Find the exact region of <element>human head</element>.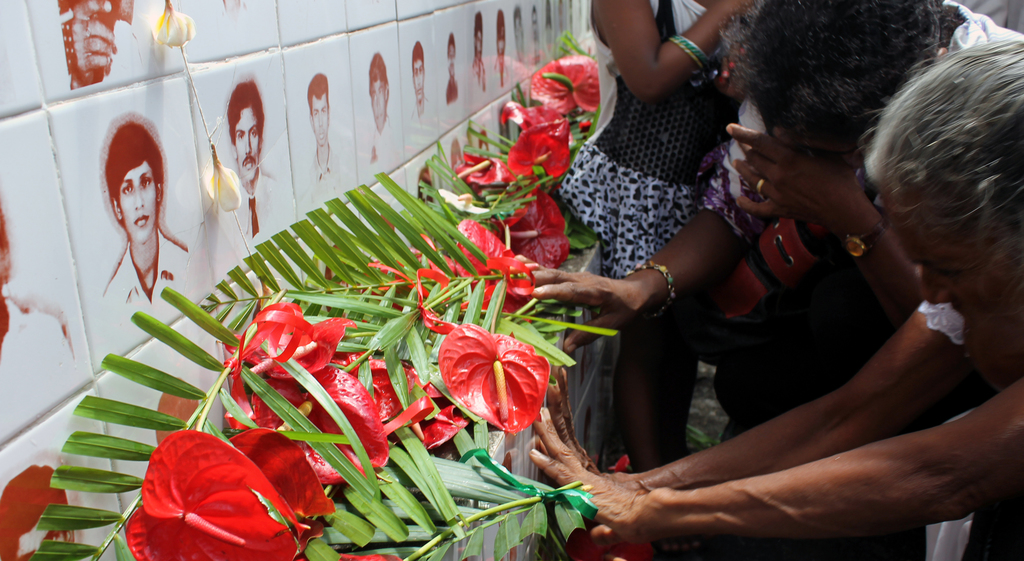
Exact region: [222,79,264,181].
